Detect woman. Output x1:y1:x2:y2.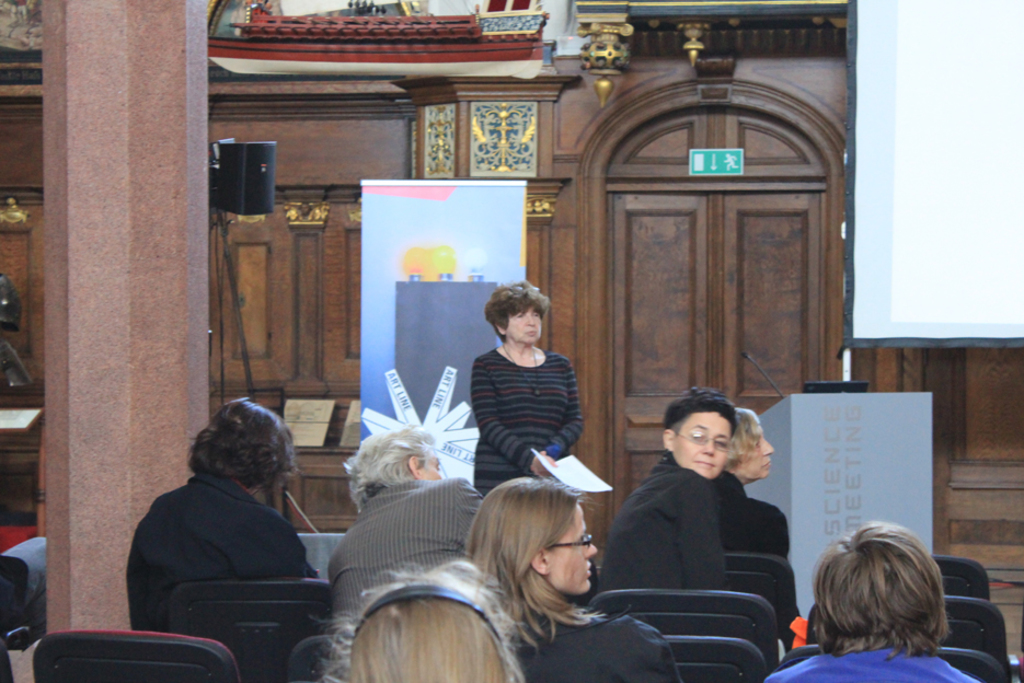
462:466:688:682.
